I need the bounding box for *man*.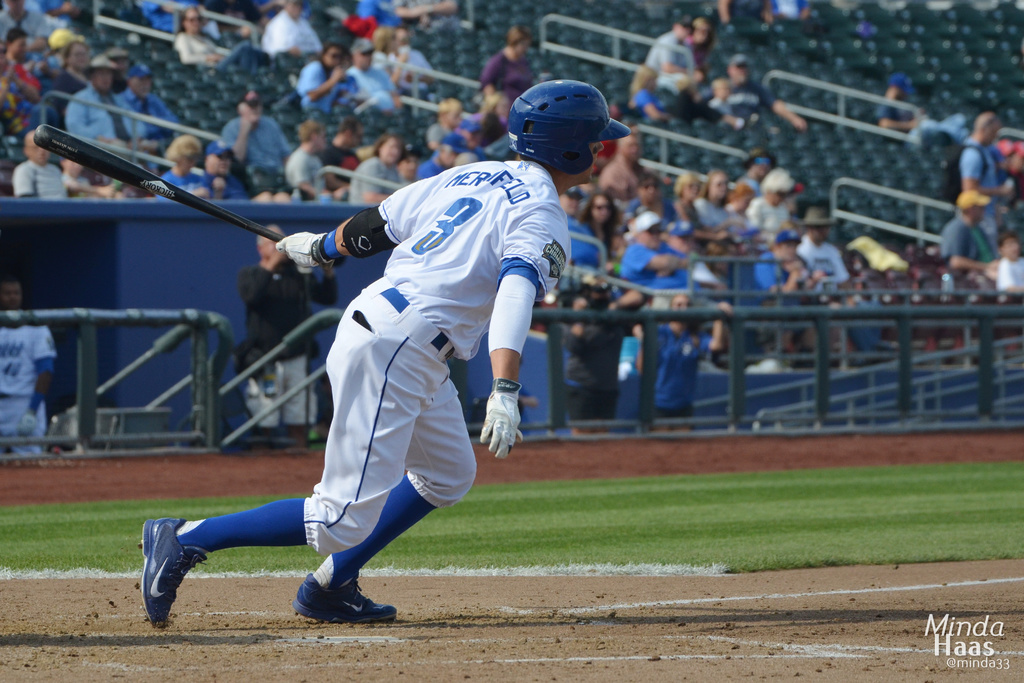
Here it is: [346,39,402,113].
